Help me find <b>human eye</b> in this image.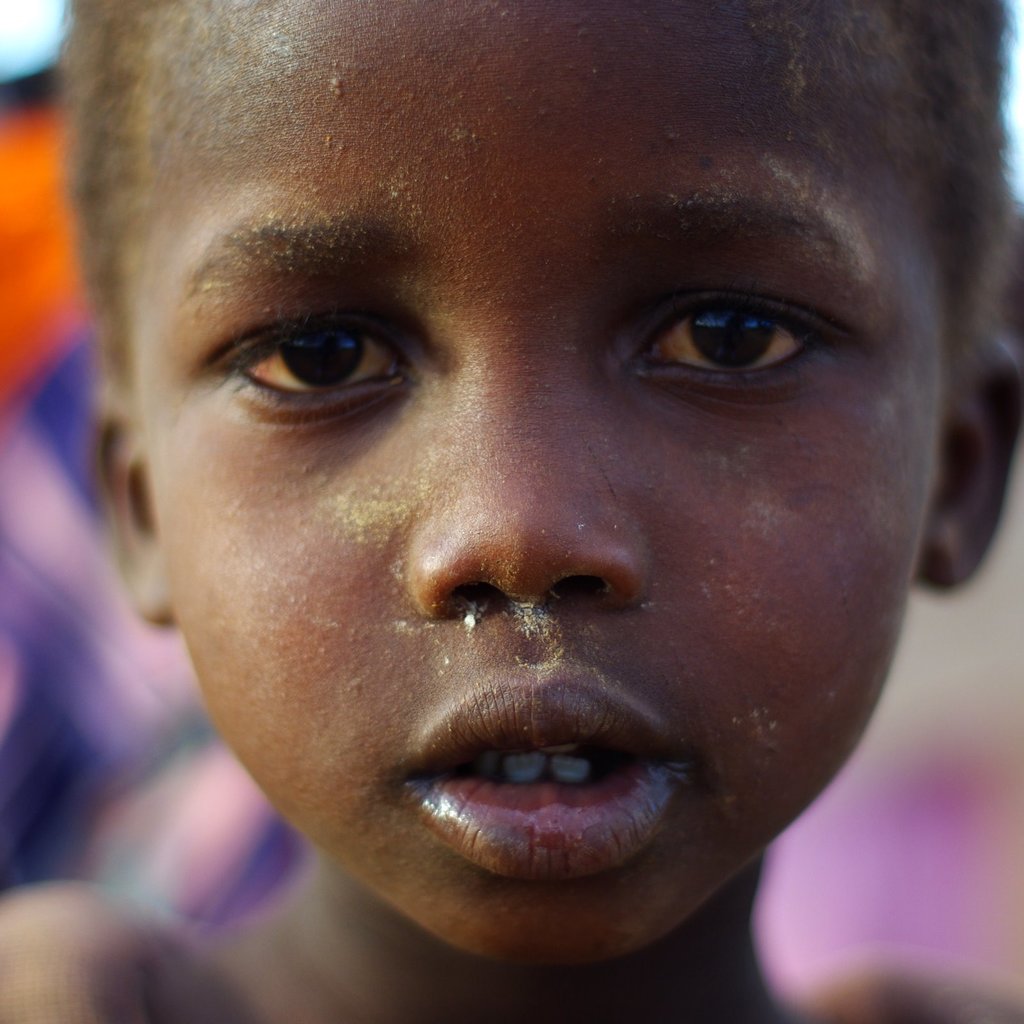
Found it: bbox(216, 314, 417, 417).
